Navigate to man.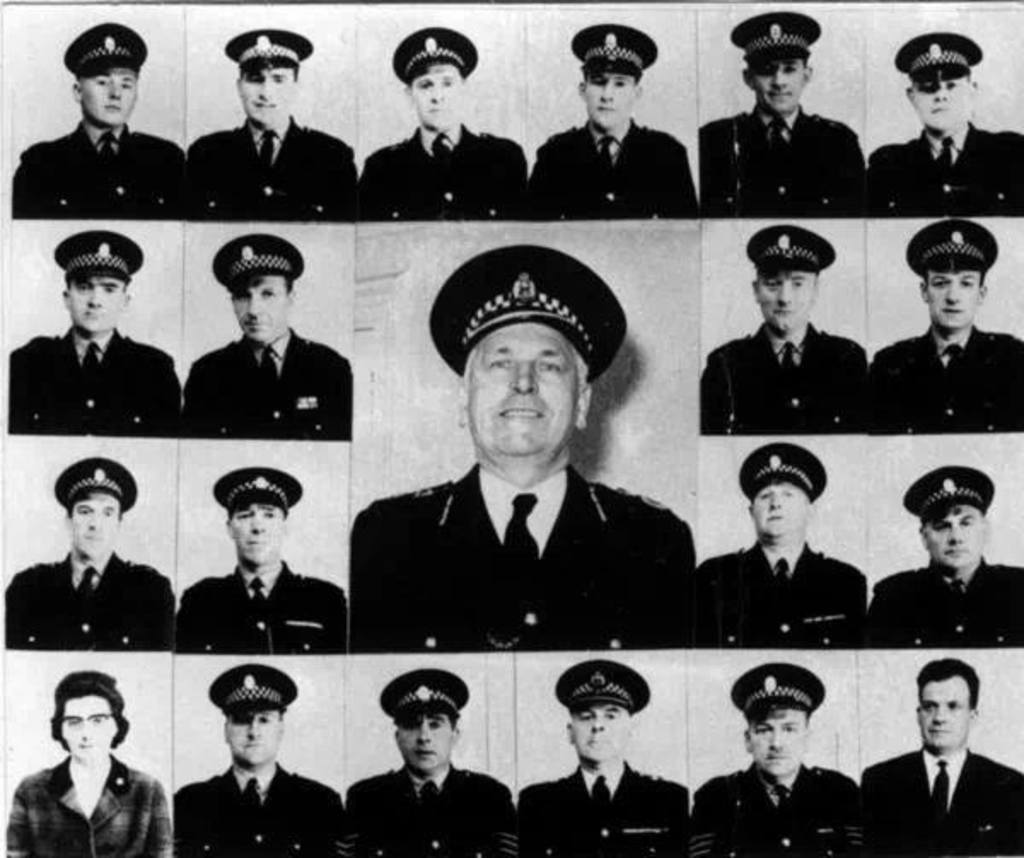
Navigation target: <bbox>12, 229, 183, 440</bbox>.
